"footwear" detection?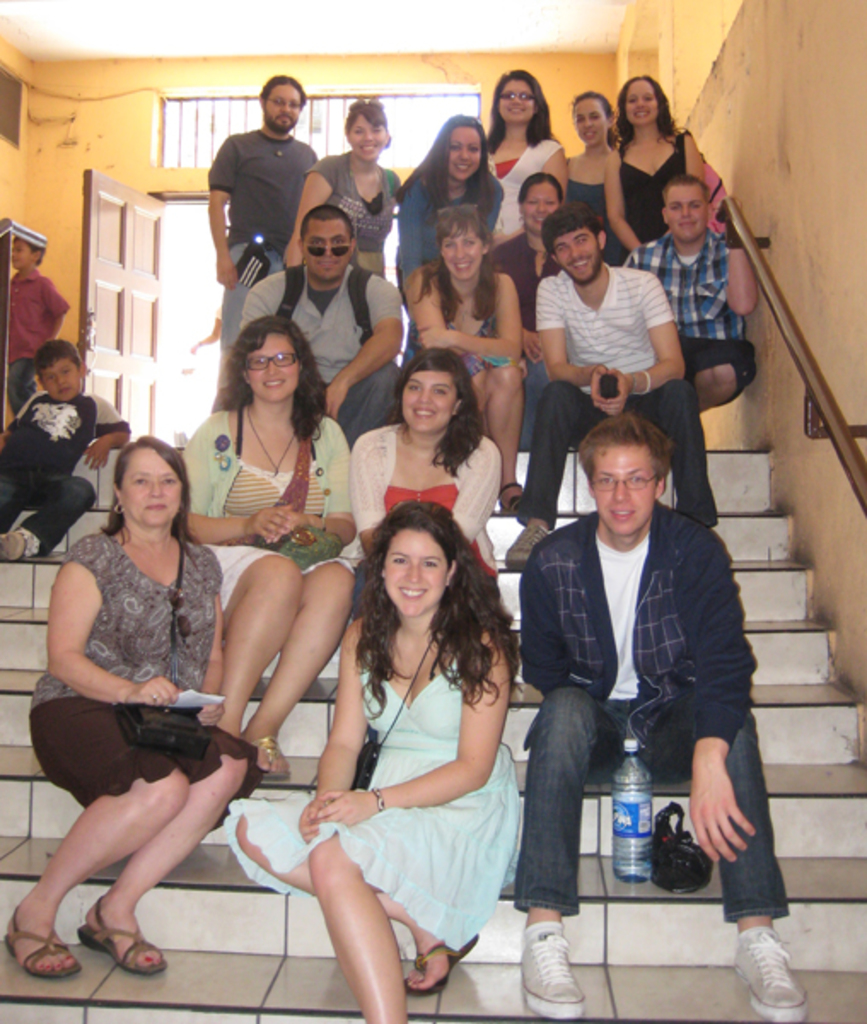
l=7, t=893, r=85, b=992
